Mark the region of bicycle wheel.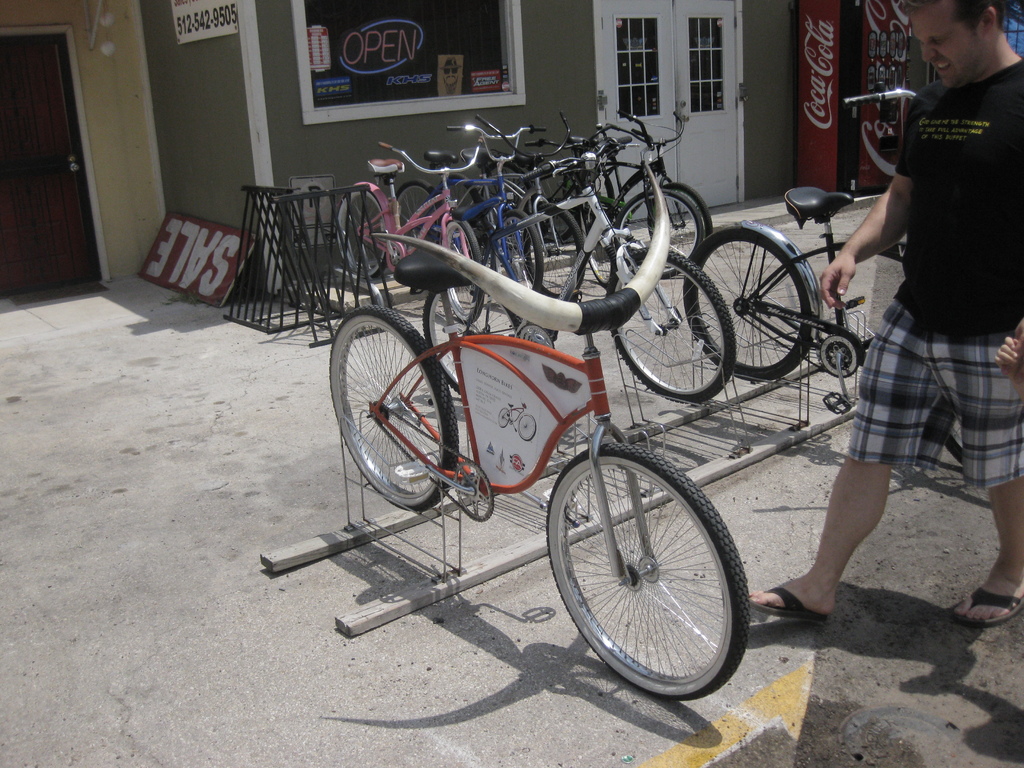
Region: 420 278 529 398.
